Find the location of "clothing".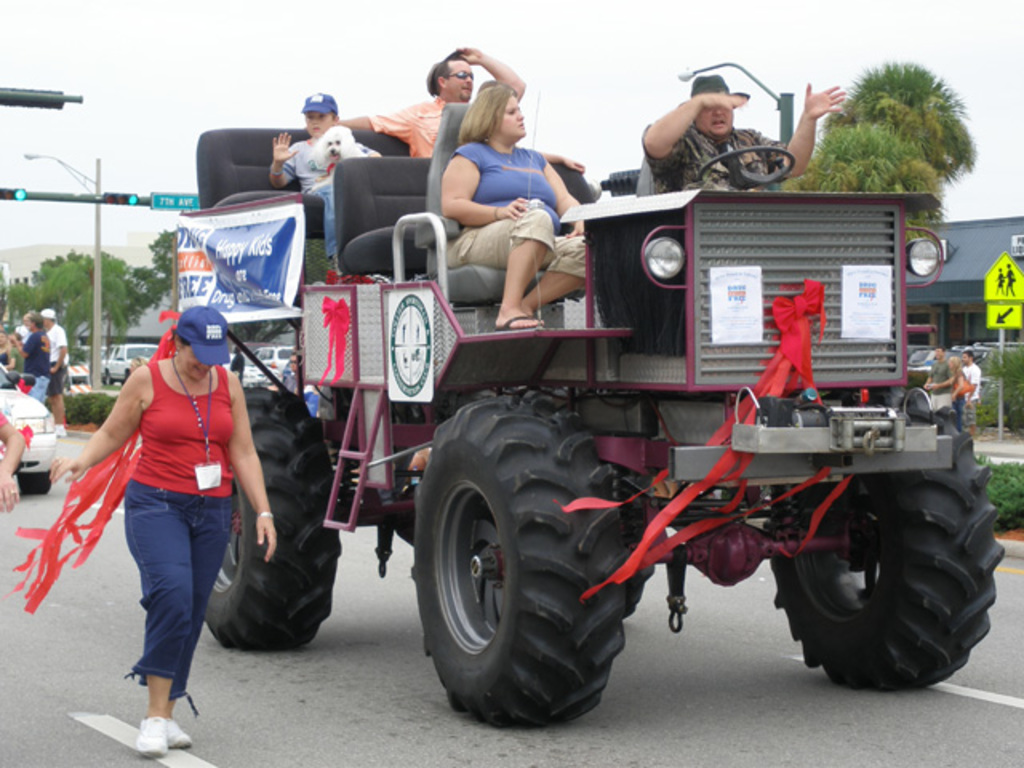
Location: detection(2, 346, 22, 371).
